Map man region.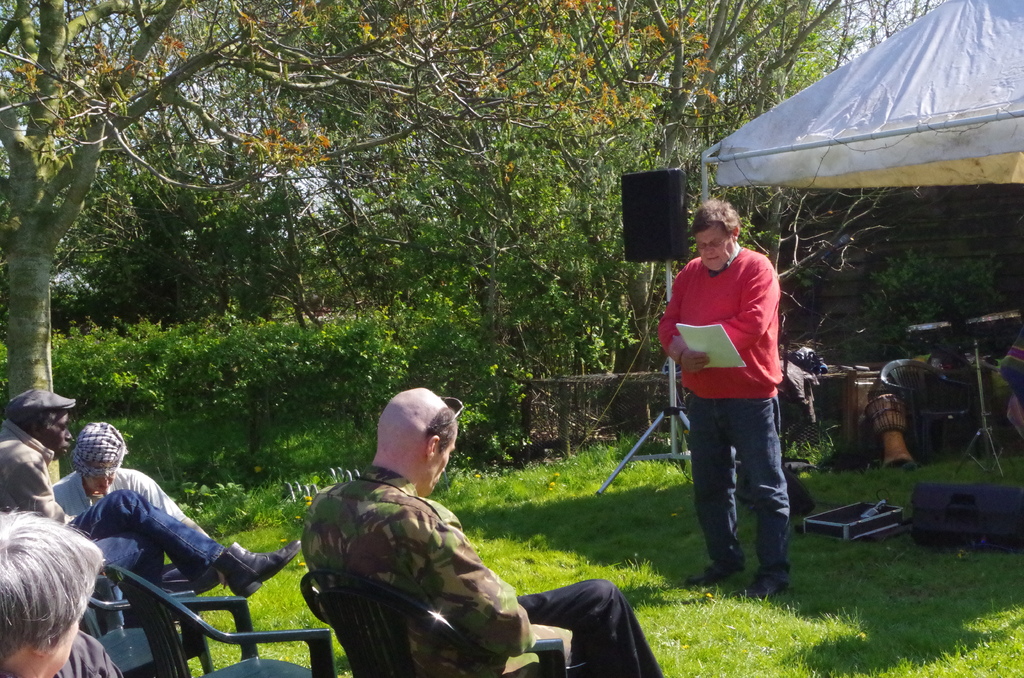
Mapped to rect(49, 415, 209, 535).
